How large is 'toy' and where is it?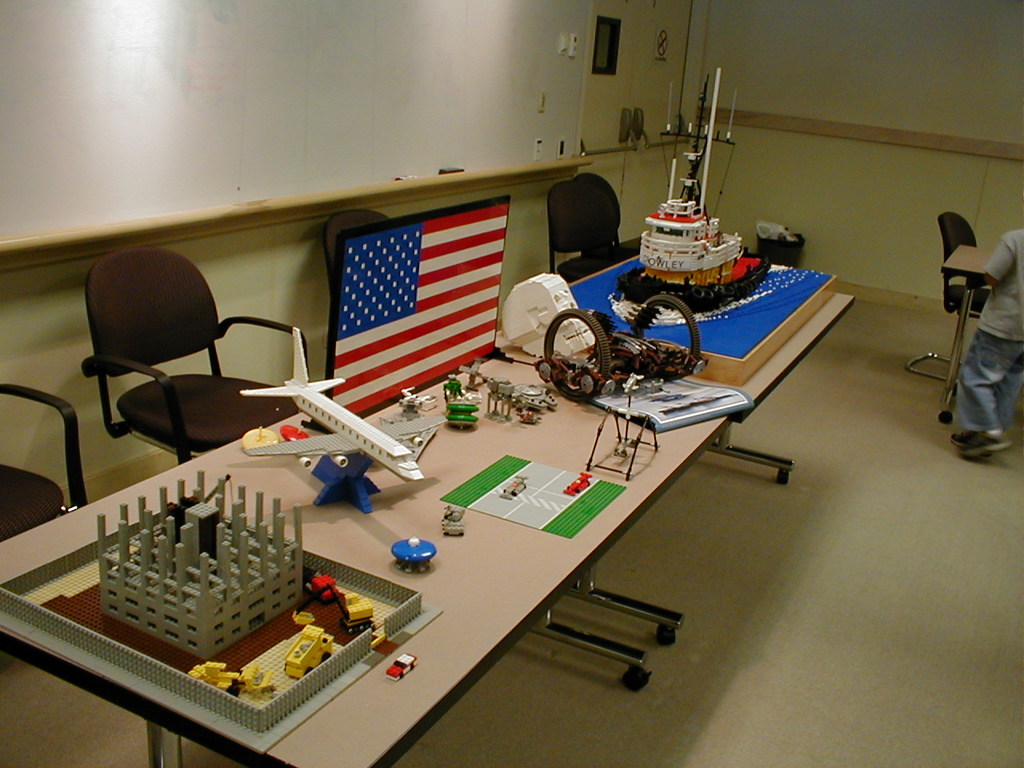
Bounding box: 243 417 275 451.
